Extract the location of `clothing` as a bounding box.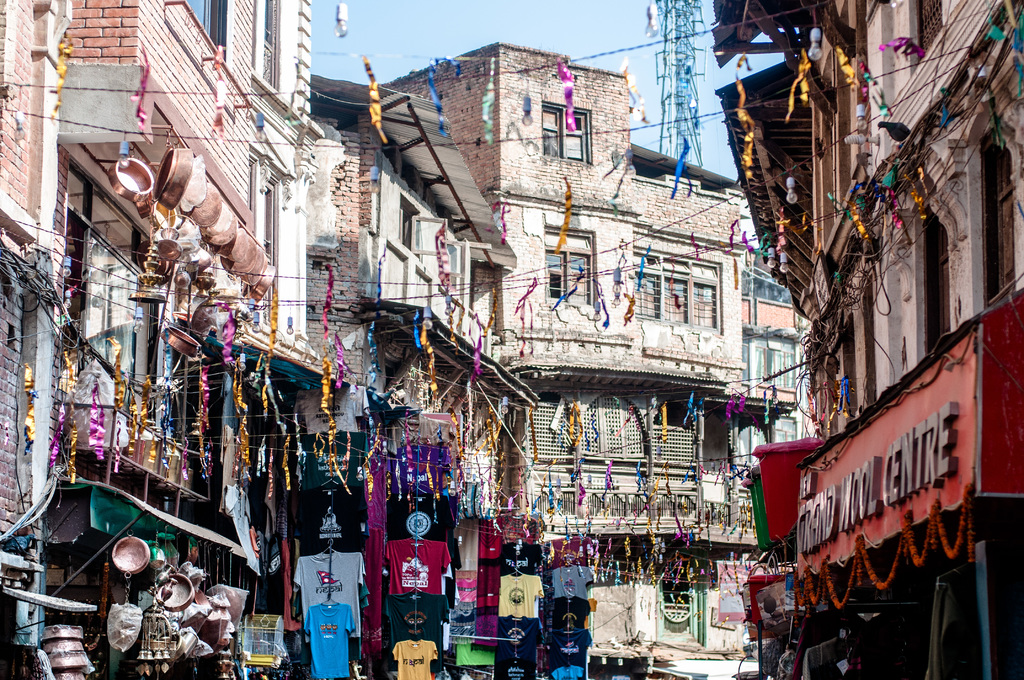
[381, 579, 454, 677].
